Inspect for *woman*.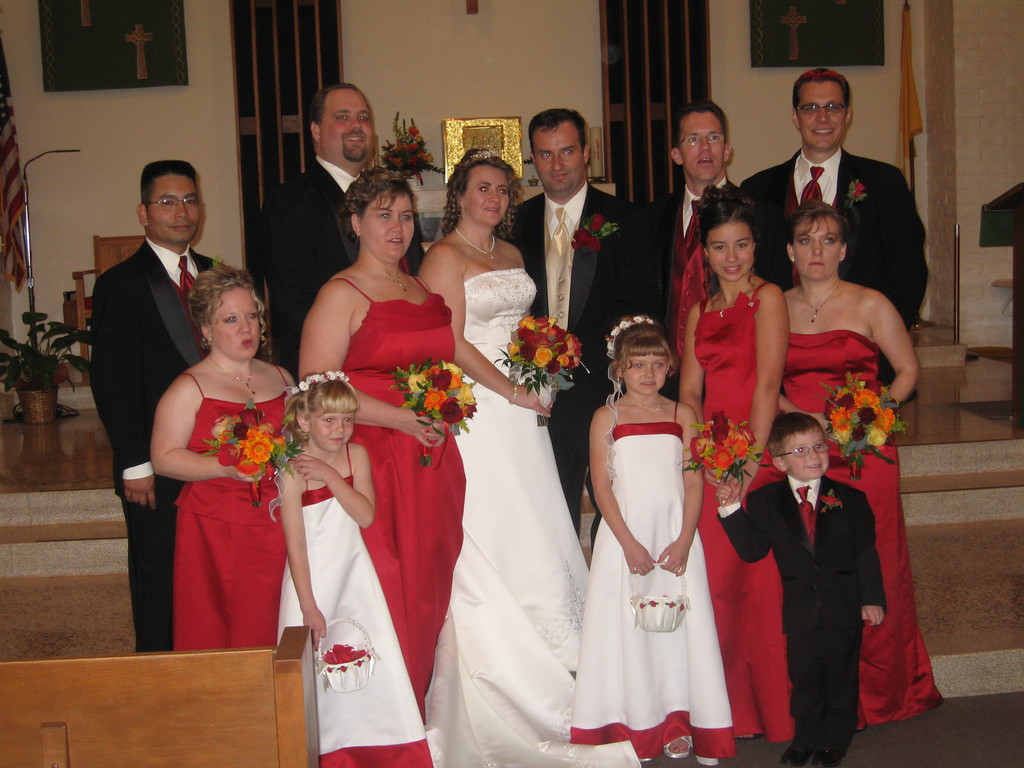
Inspection: {"left": 678, "top": 184, "right": 788, "bottom": 738}.
